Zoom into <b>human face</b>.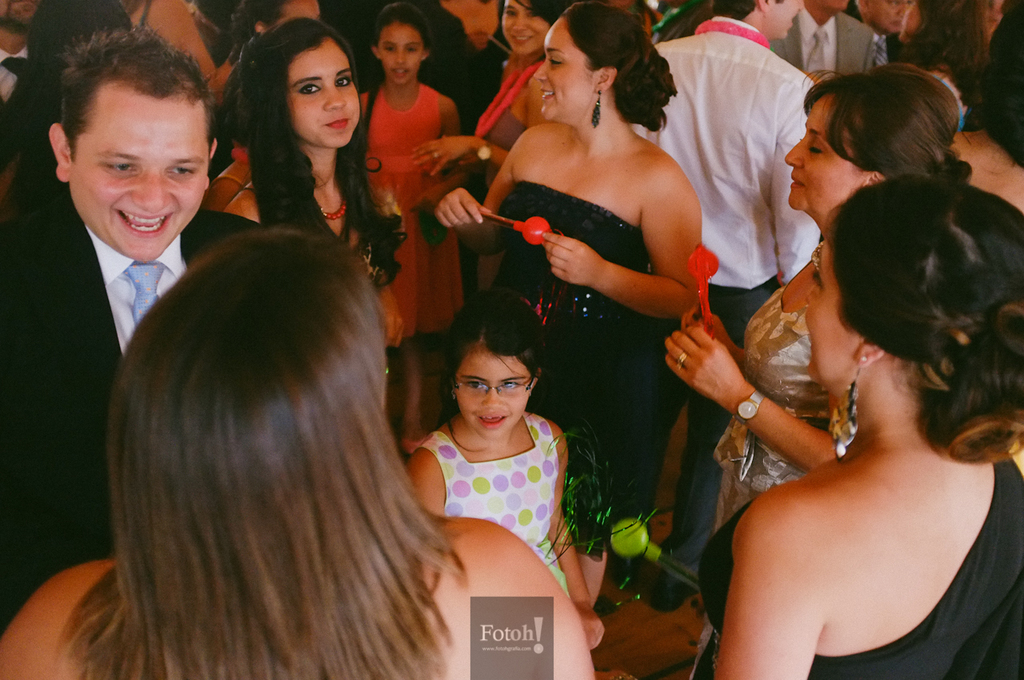
Zoom target: (x1=536, y1=32, x2=590, y2=117).
